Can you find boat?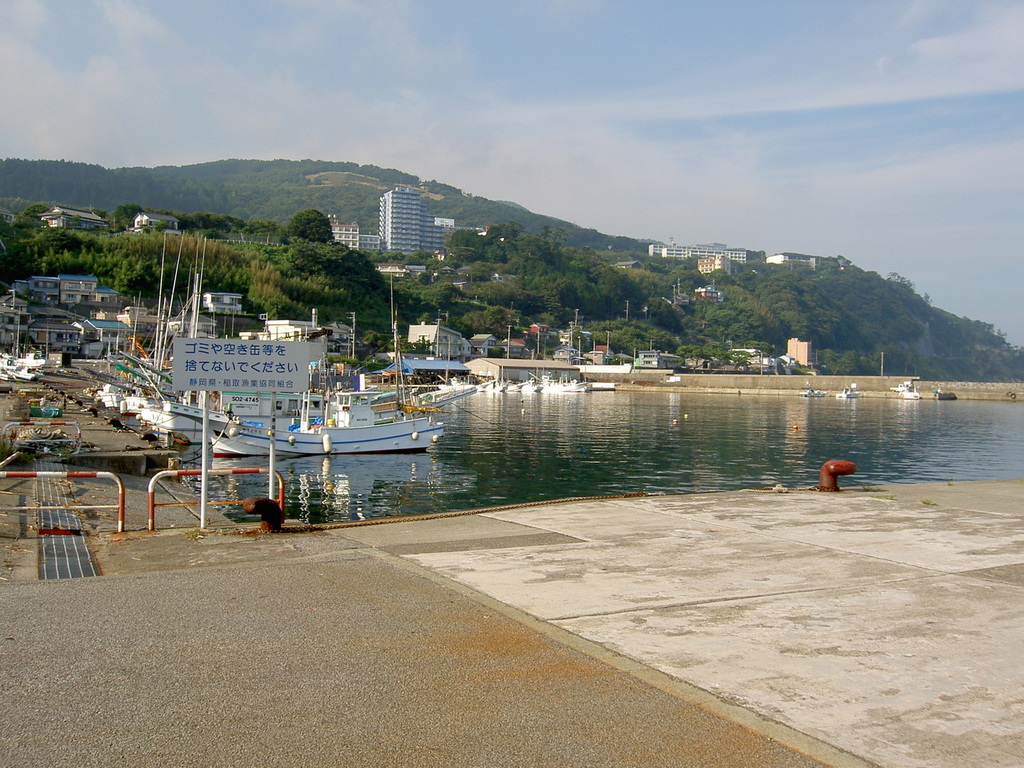
Yes, bounding box: pyautogui.locateOnScreen(935, 386, 957, 399).
